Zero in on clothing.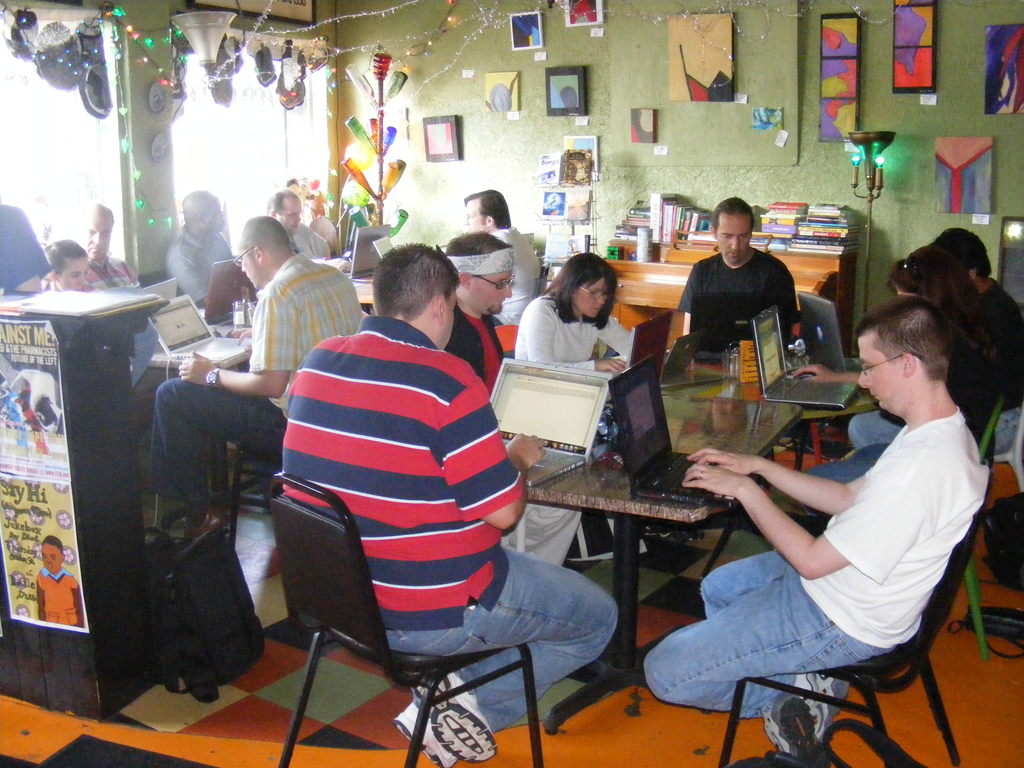
Zeroed in: bbox=[280, 317, 622, 733].
